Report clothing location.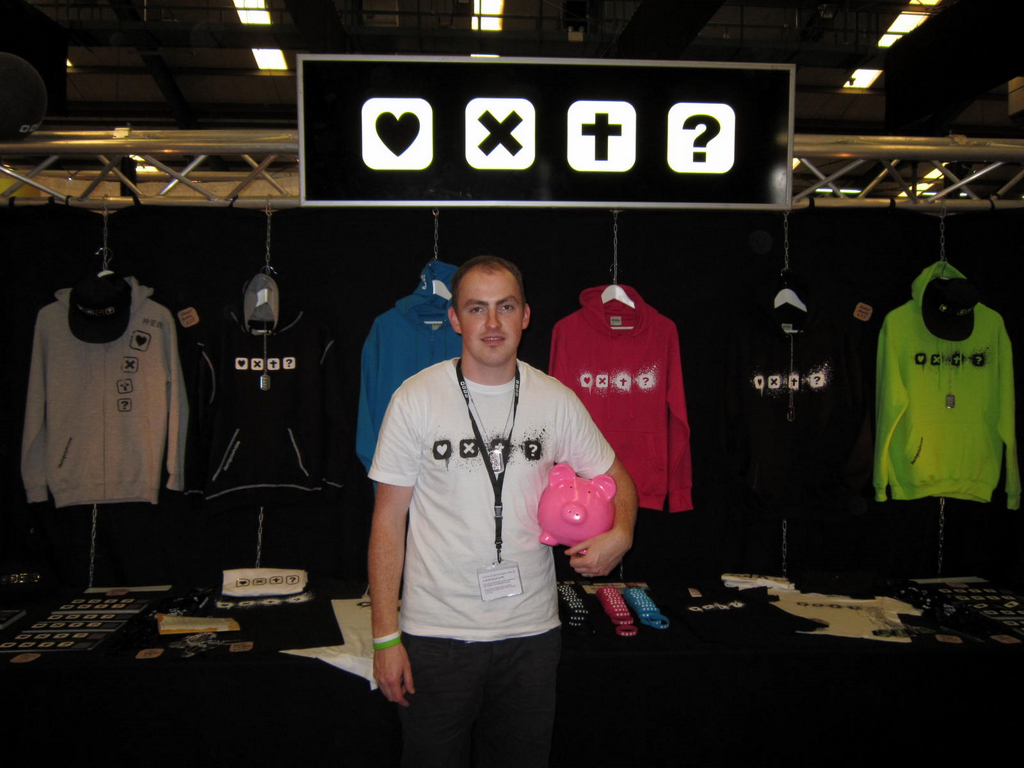
Report: Rect(874, 258, 1020, 507).
